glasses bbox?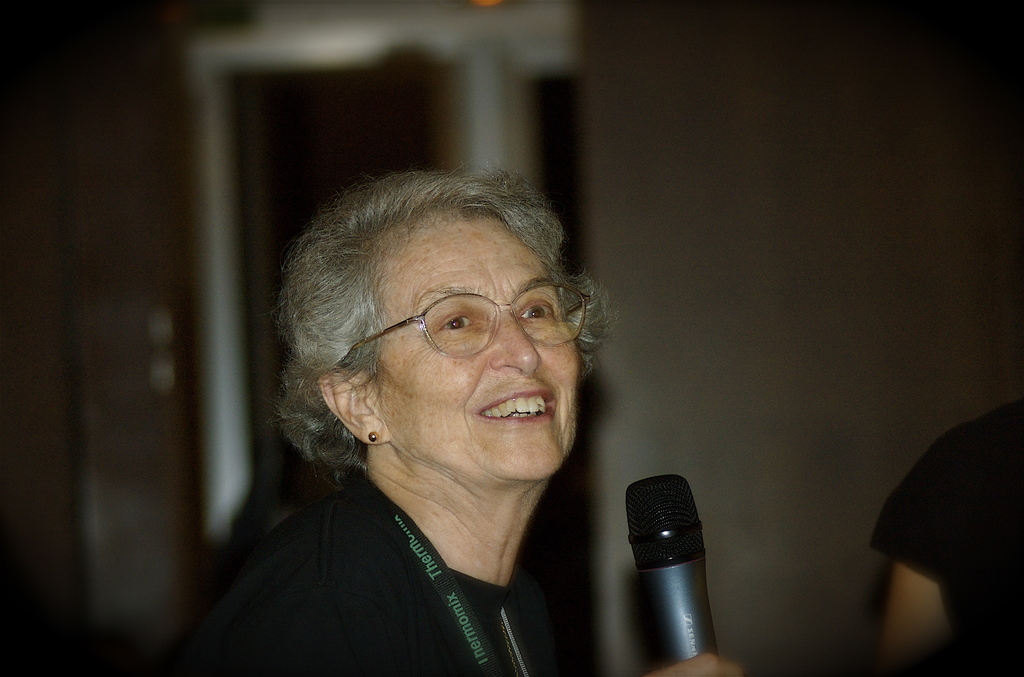
[330,288,575,377]
